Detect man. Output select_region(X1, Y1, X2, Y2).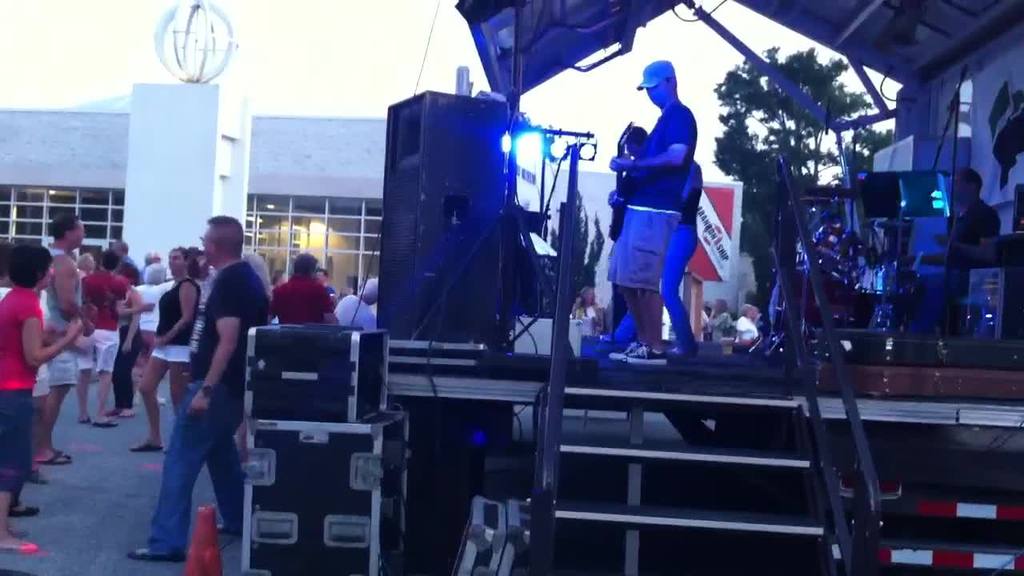
select_region(77, 249, 141, 426).
